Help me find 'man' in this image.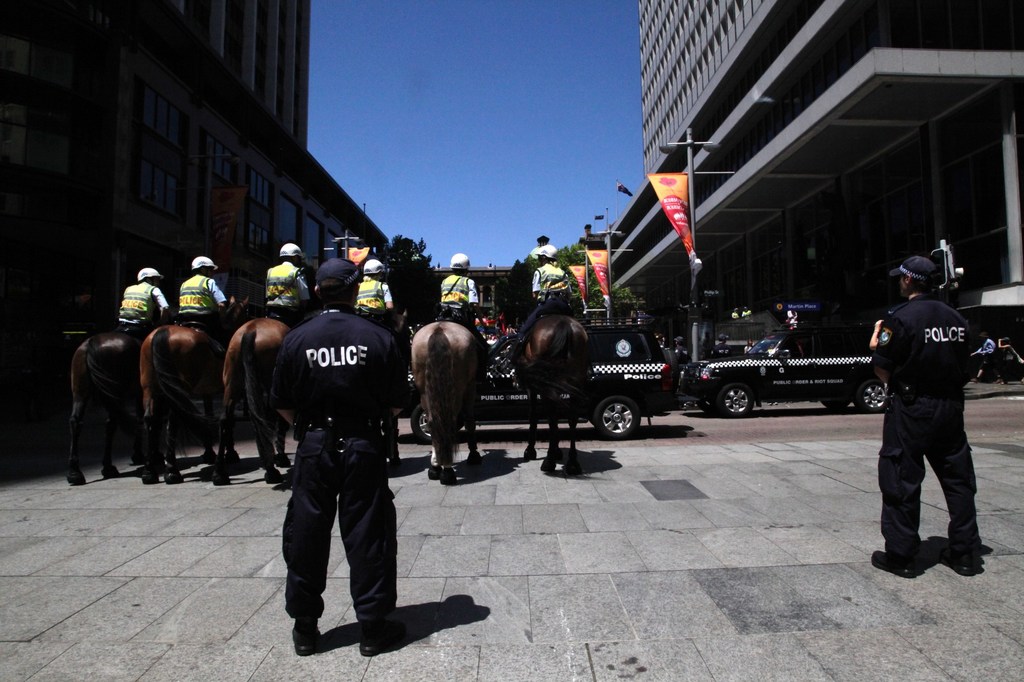
Found it: 515 251 586 335.
